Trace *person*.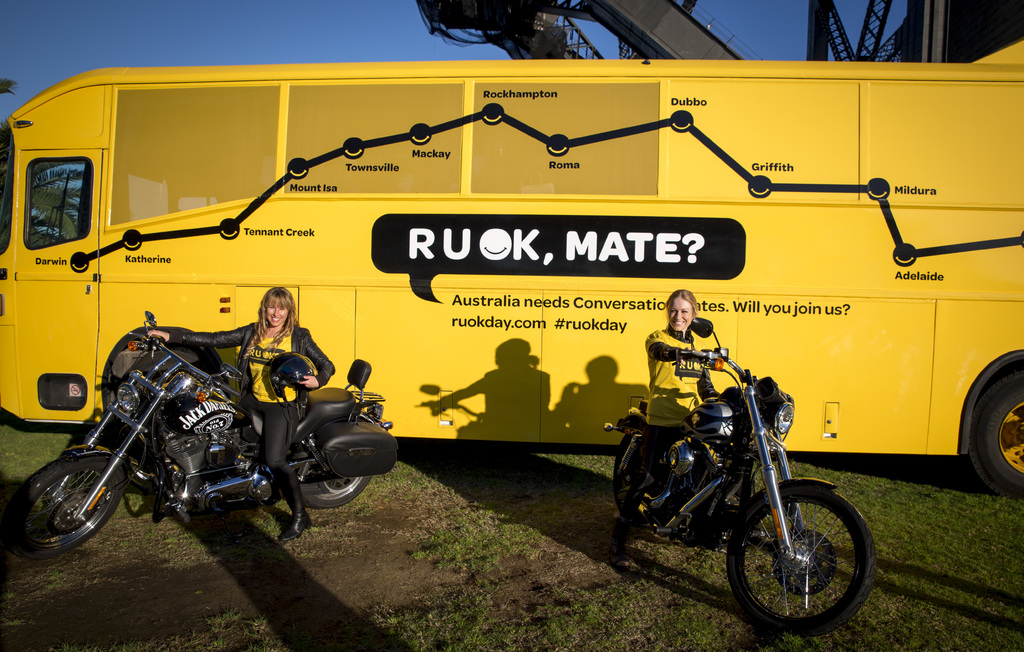
Traced to (x1=633, y1=290, x2=726, y2=530).
